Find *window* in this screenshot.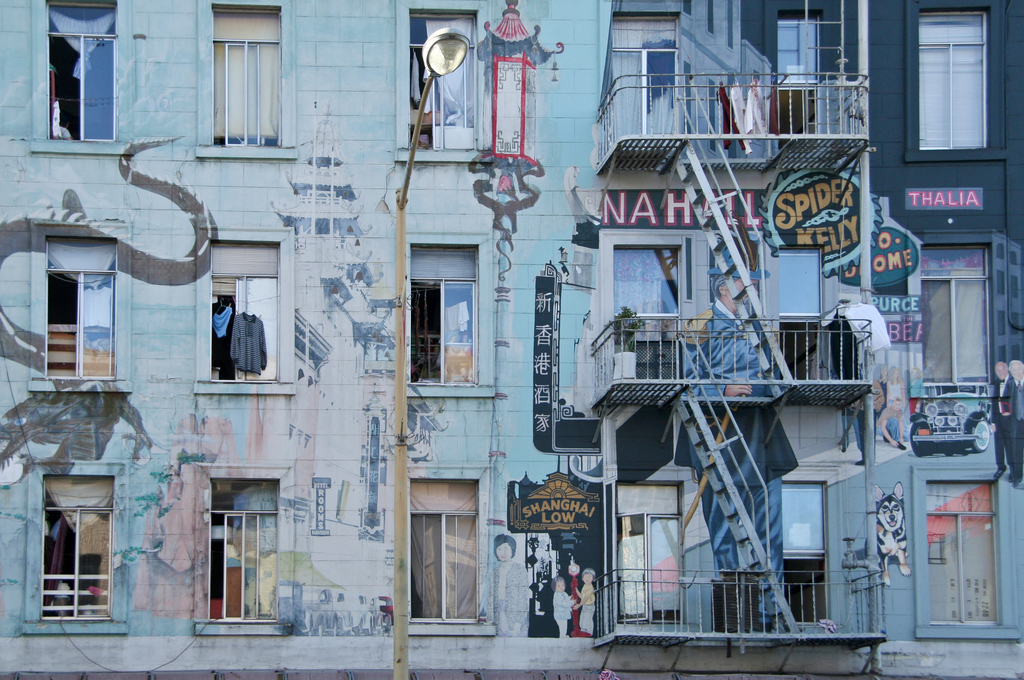
The bounding box for *window* is 198, 240, 292, 390.
